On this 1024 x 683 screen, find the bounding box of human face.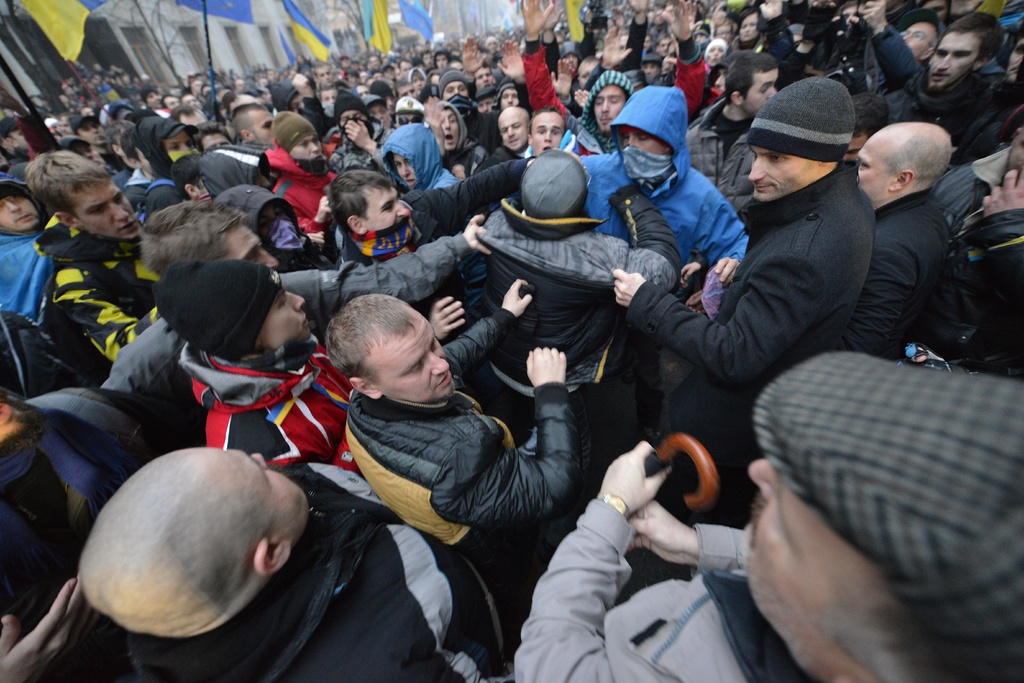
Bounding box: <bbox>740, 72, 776, 112</bbox>.
